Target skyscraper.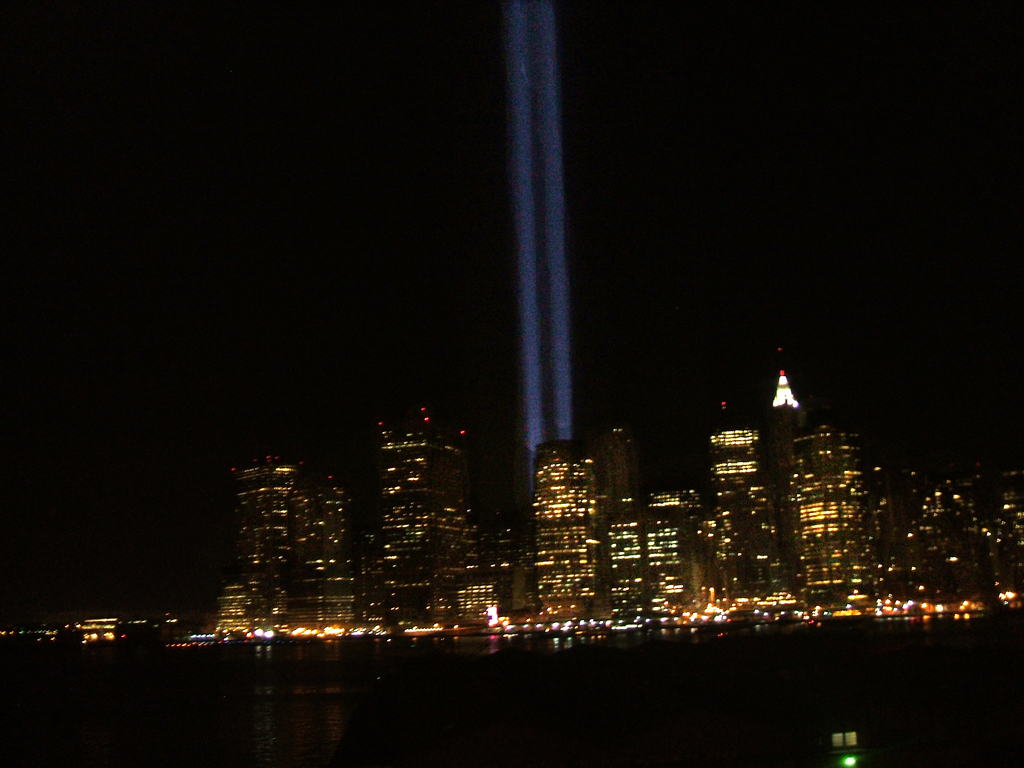
Target region: [694,387,797,613].
